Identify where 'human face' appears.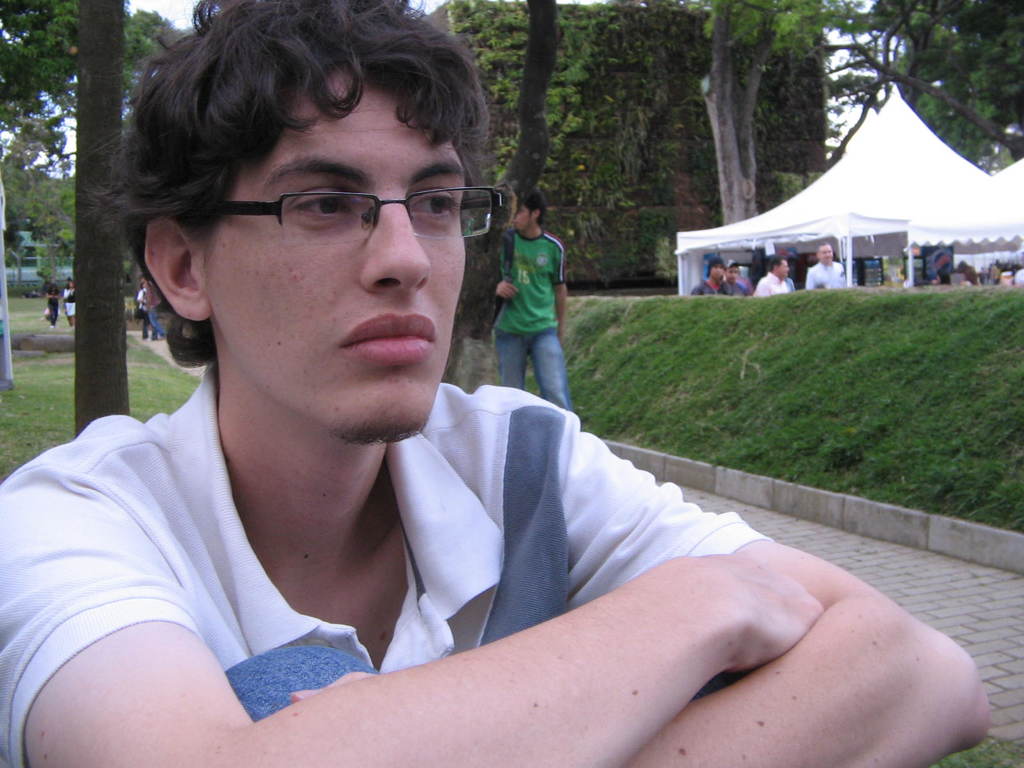
Appears at bbox=(200, 80, 477, 435).
